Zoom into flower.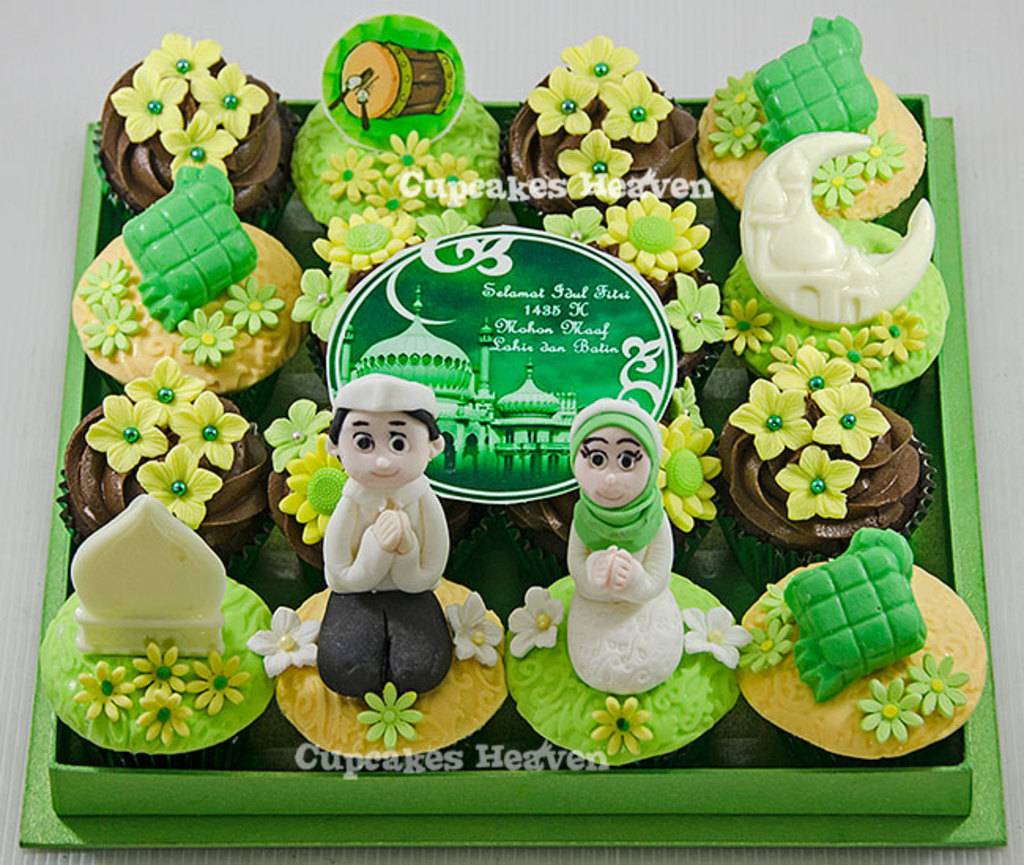
Zoom target: select_region(356, 682, 421, 747).
